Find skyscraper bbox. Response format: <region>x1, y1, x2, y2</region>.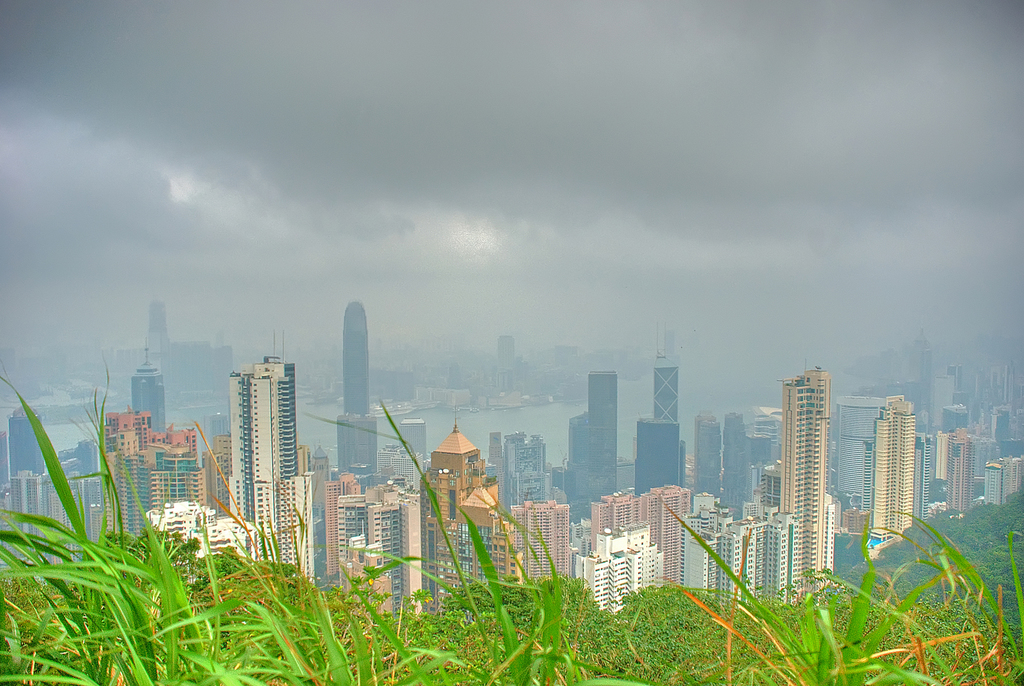
<region>569, 534, 692, 627</region>.
